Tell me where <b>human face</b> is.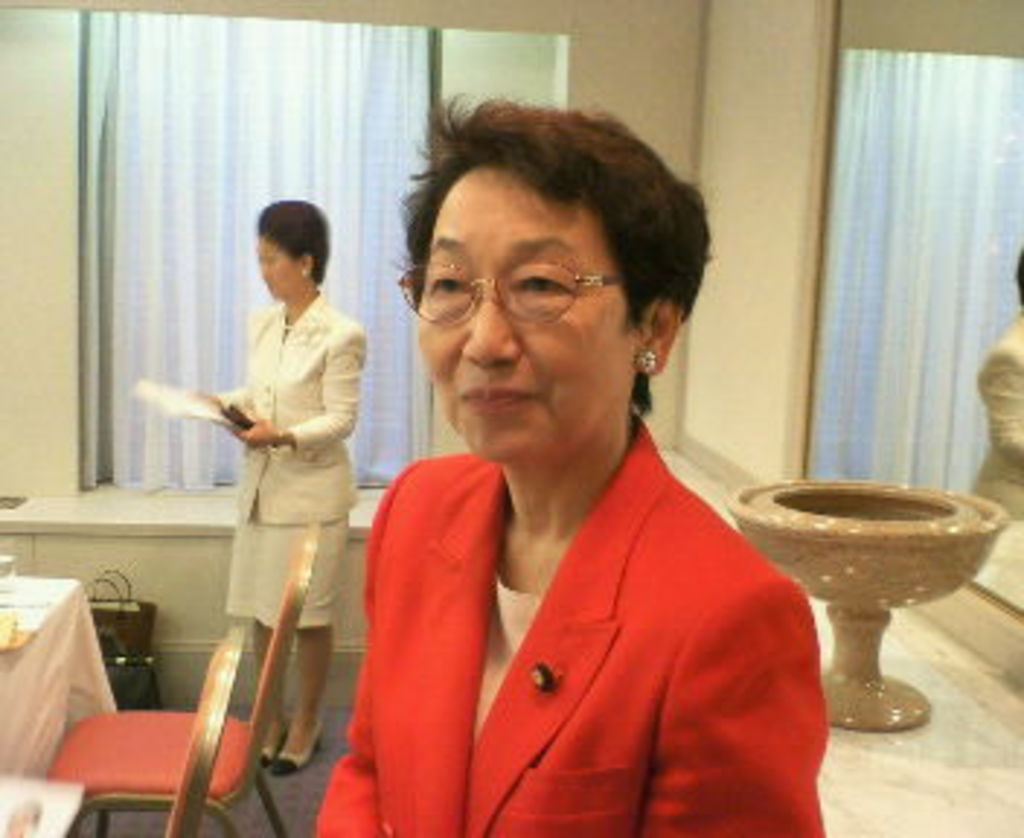
<b>human face</b> is at rect(407, 163, 646, 474).
